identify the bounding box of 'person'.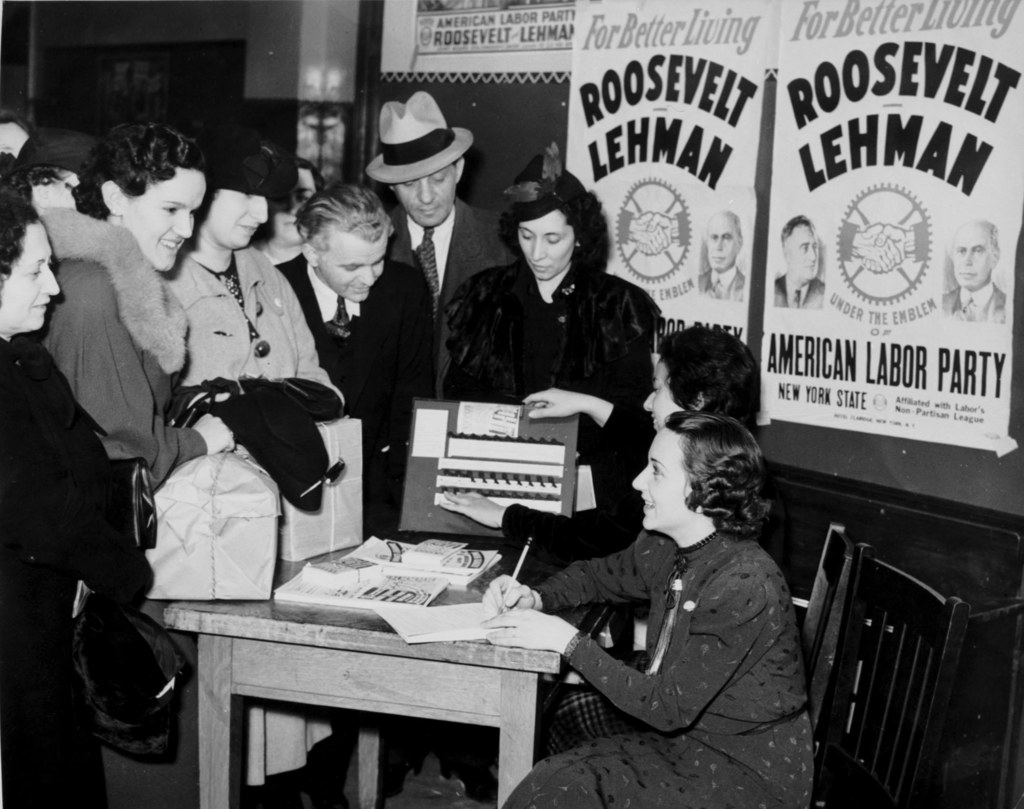
{"left": 942, "top": 219, "right": 1011, "bottom": 325}.
